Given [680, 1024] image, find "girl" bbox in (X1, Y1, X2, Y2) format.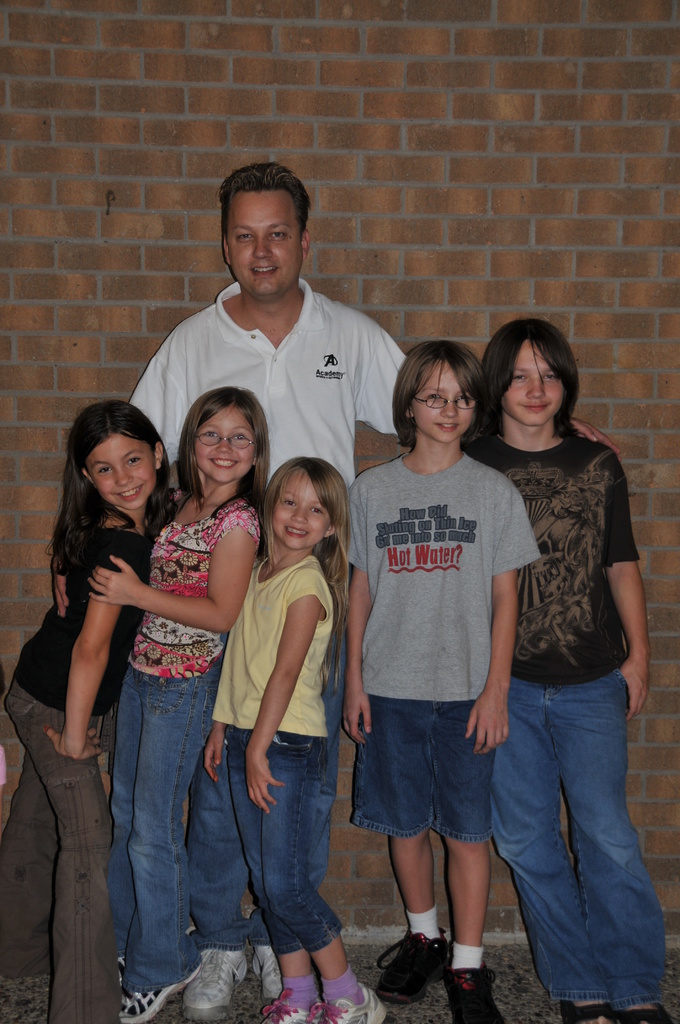
(461, 318, 672, 1023).
